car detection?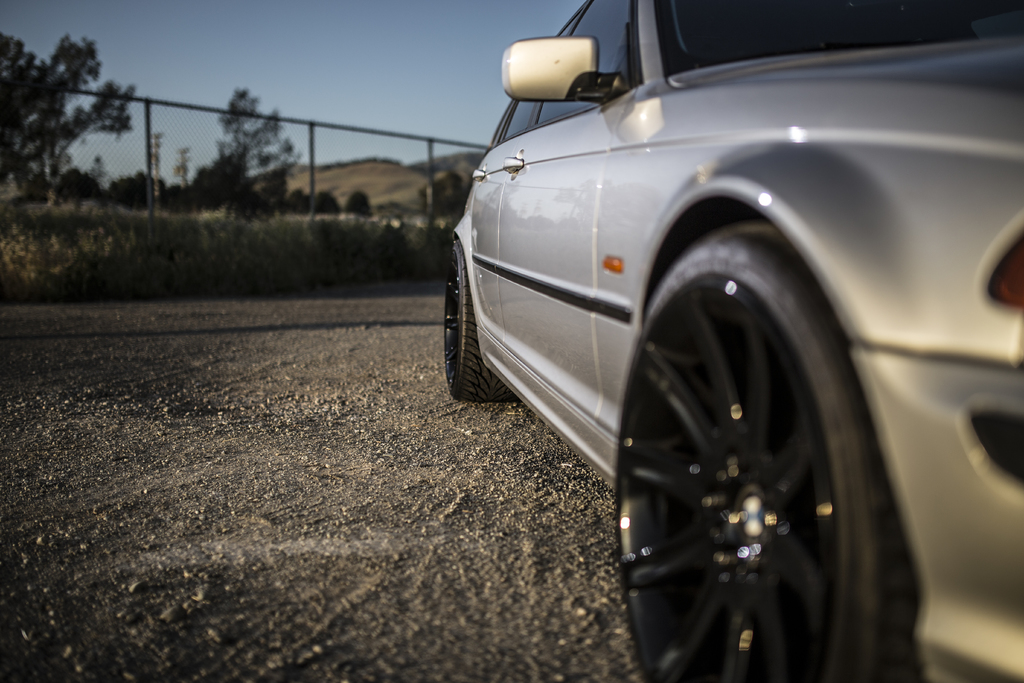
bbox(438, 0, 1020, 682)
